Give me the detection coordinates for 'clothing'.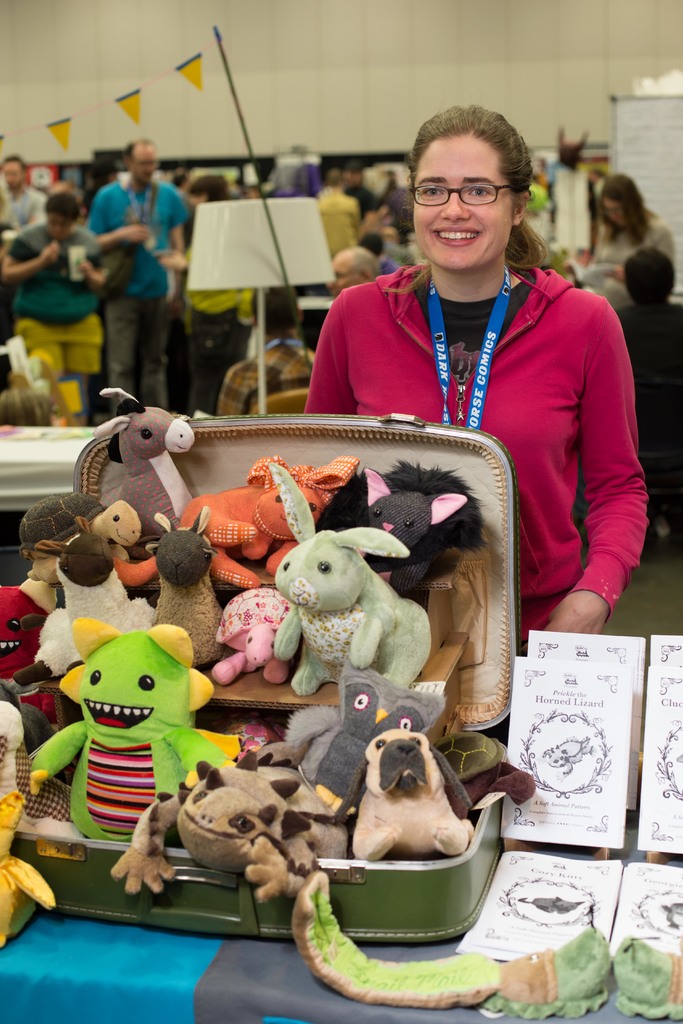
10 211 108 319.
